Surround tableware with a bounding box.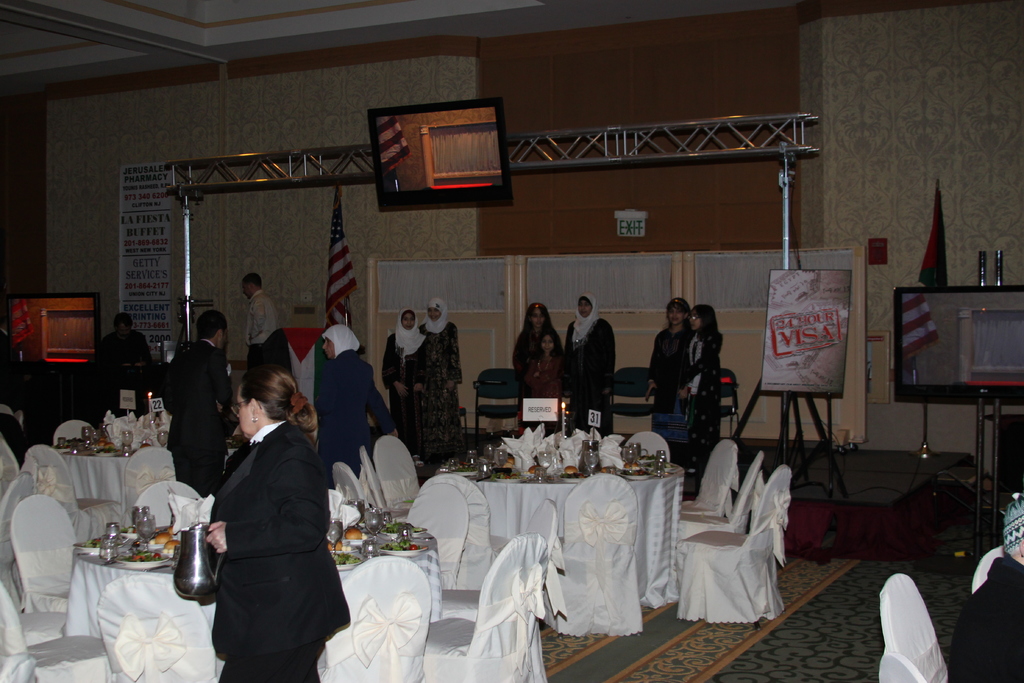
173 523 223 602.
